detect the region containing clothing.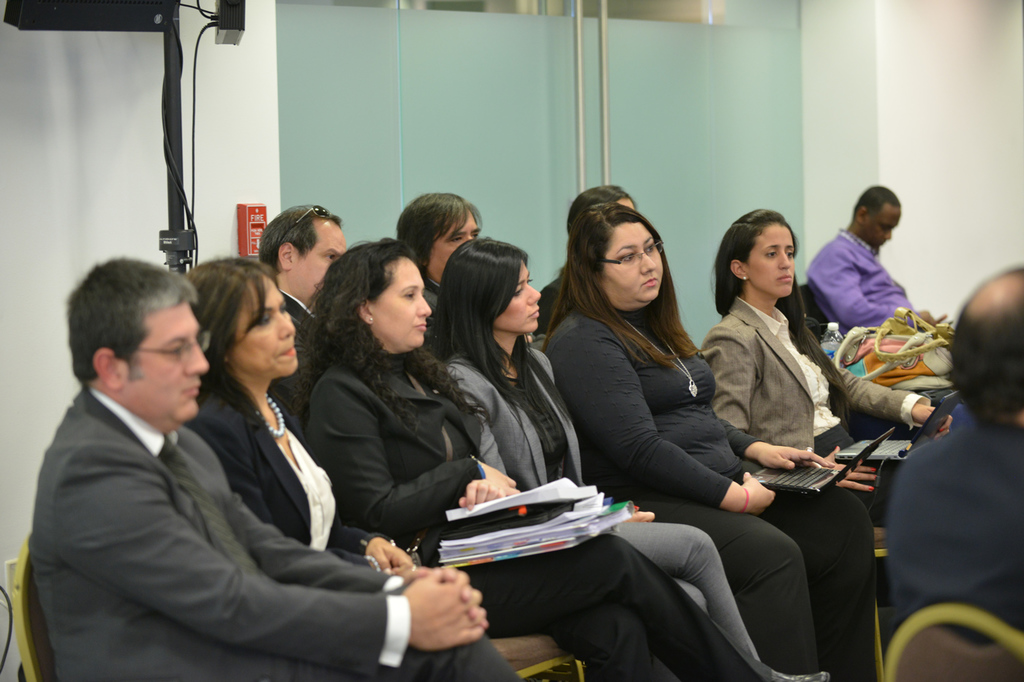
BBox(304, 334, 793, 681).
